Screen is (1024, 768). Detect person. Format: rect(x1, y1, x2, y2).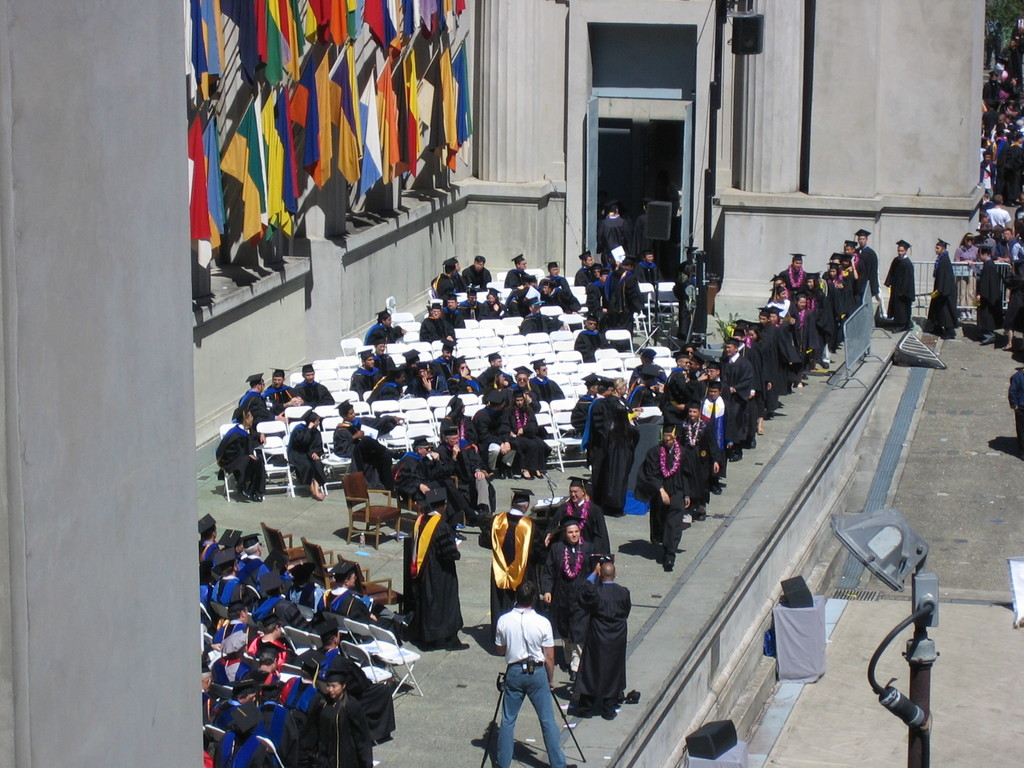
rect(291, 364, 333, 409).
